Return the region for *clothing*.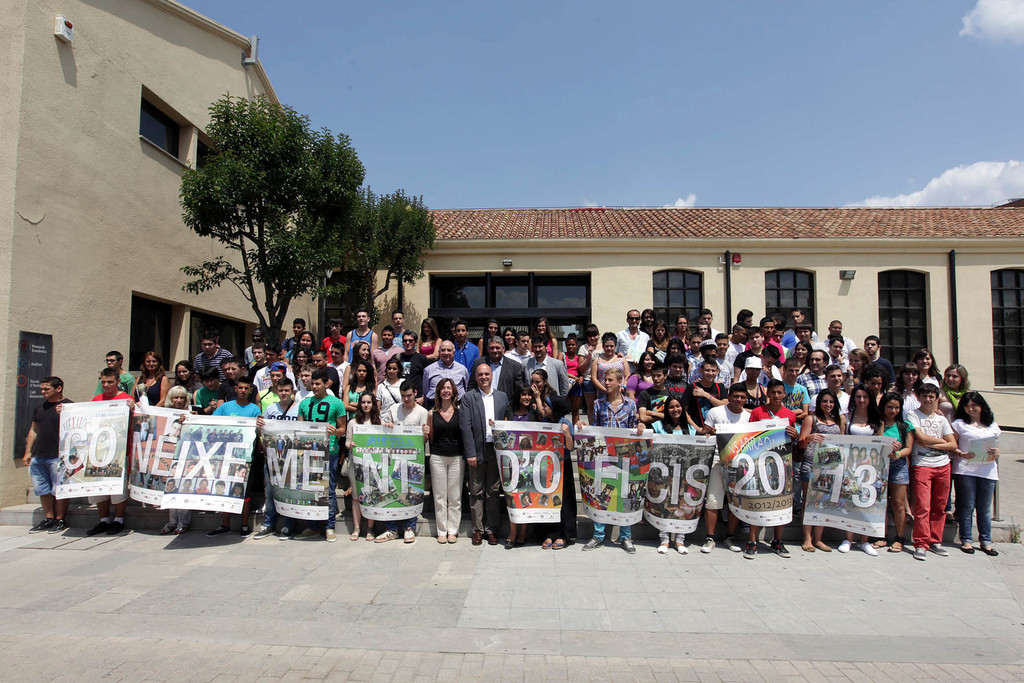
locate(620, 325, 655, 368).
